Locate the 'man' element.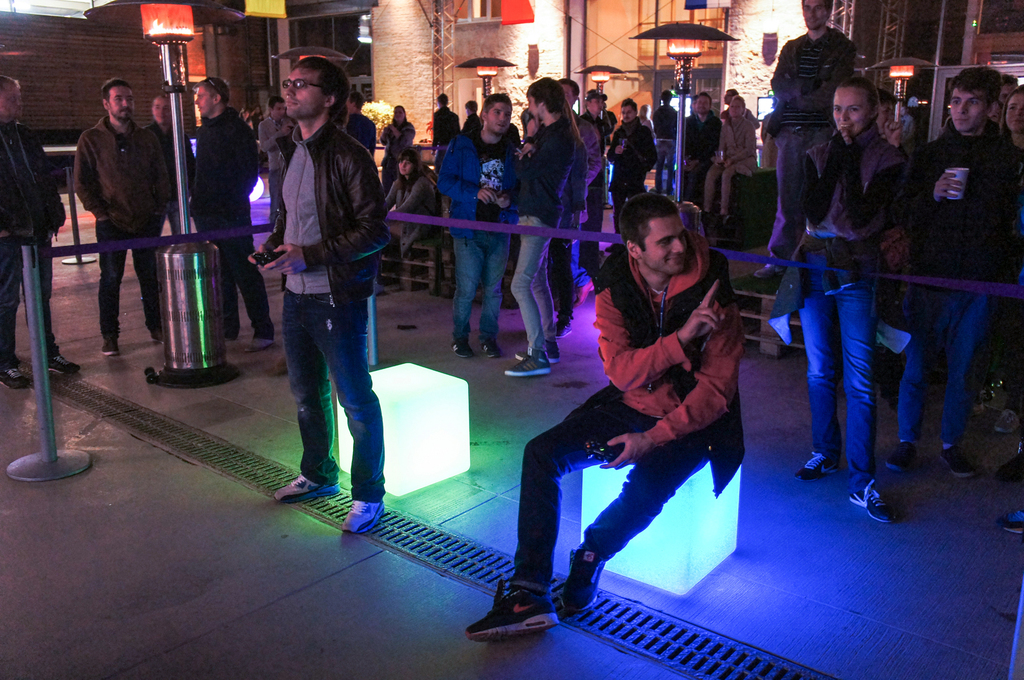
Element bbox: x1=254 y1=97 x2=289 y2=161.
